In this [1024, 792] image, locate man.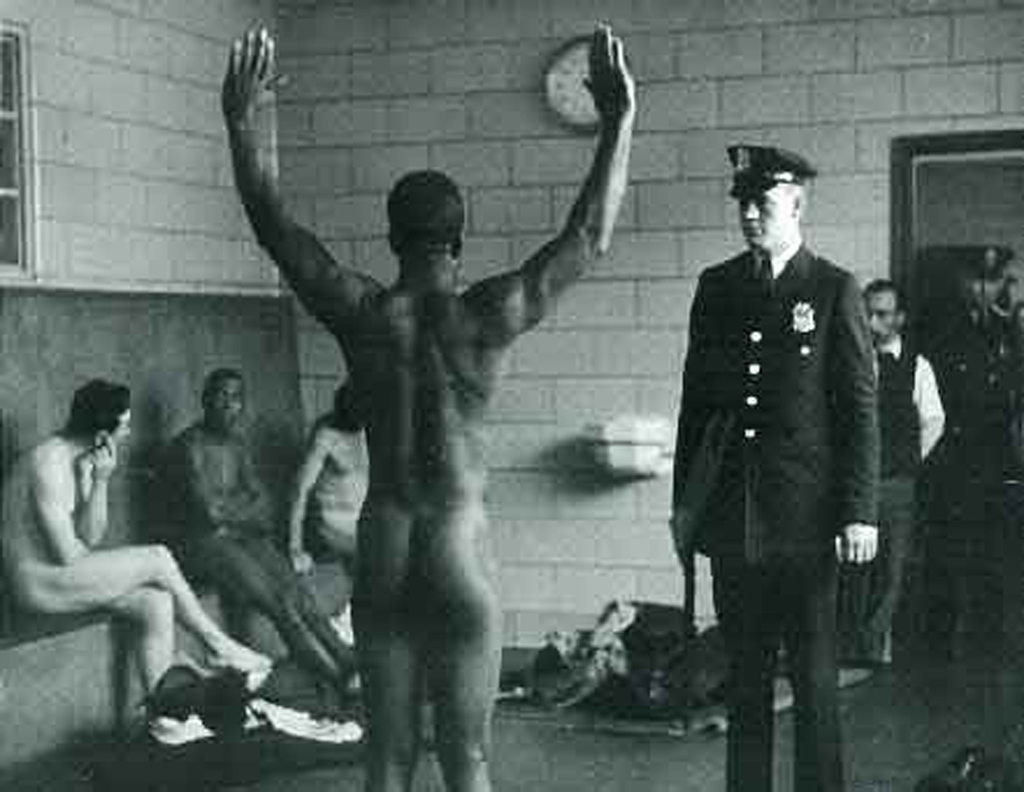
Bounding box: 159, 370, 380, 739.
